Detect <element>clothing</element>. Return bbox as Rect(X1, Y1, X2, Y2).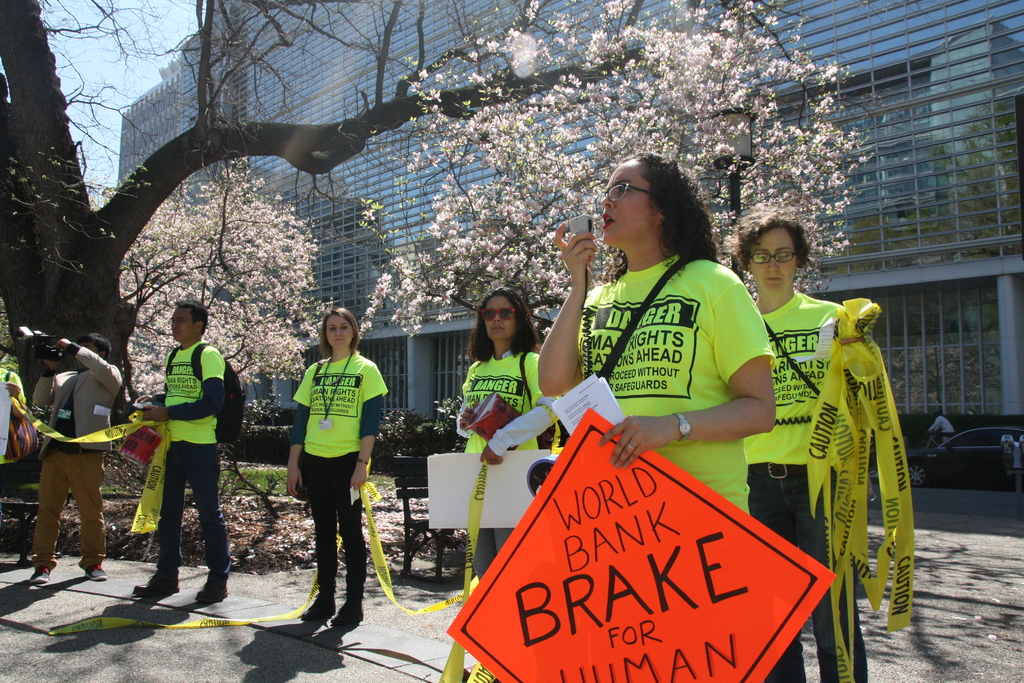
Rect(282, 327, 376, 600).
